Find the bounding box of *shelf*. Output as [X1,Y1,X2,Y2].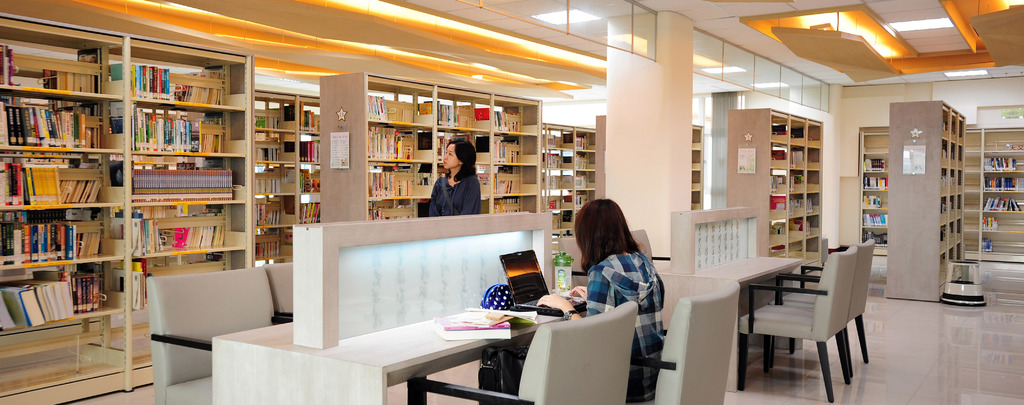
[439,88,495,133].
